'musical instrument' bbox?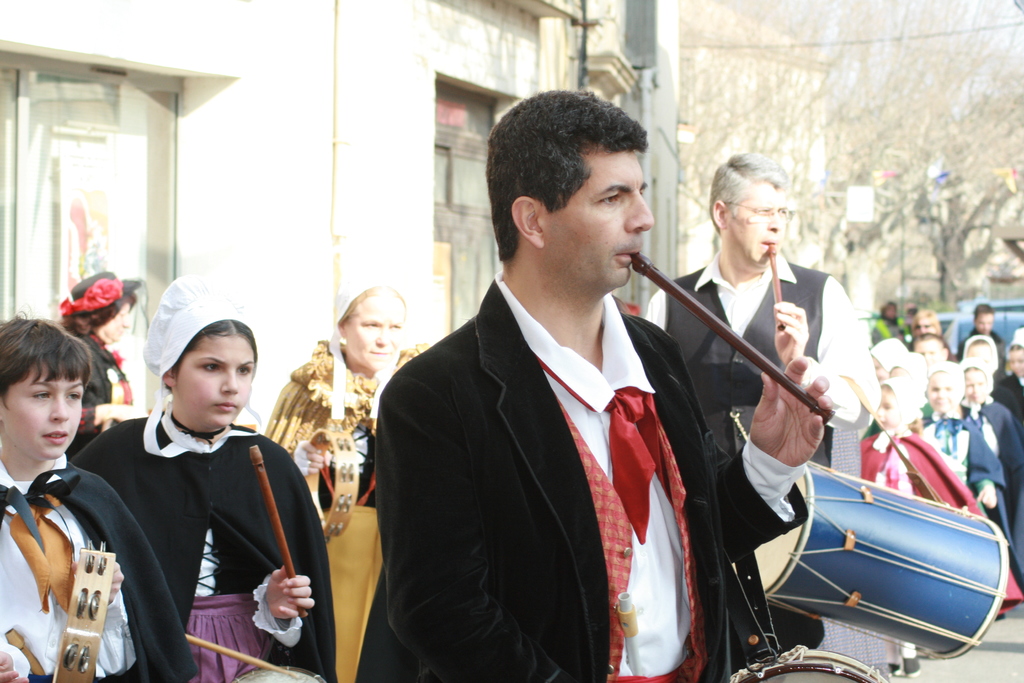
(730, 641, 897, 682)
